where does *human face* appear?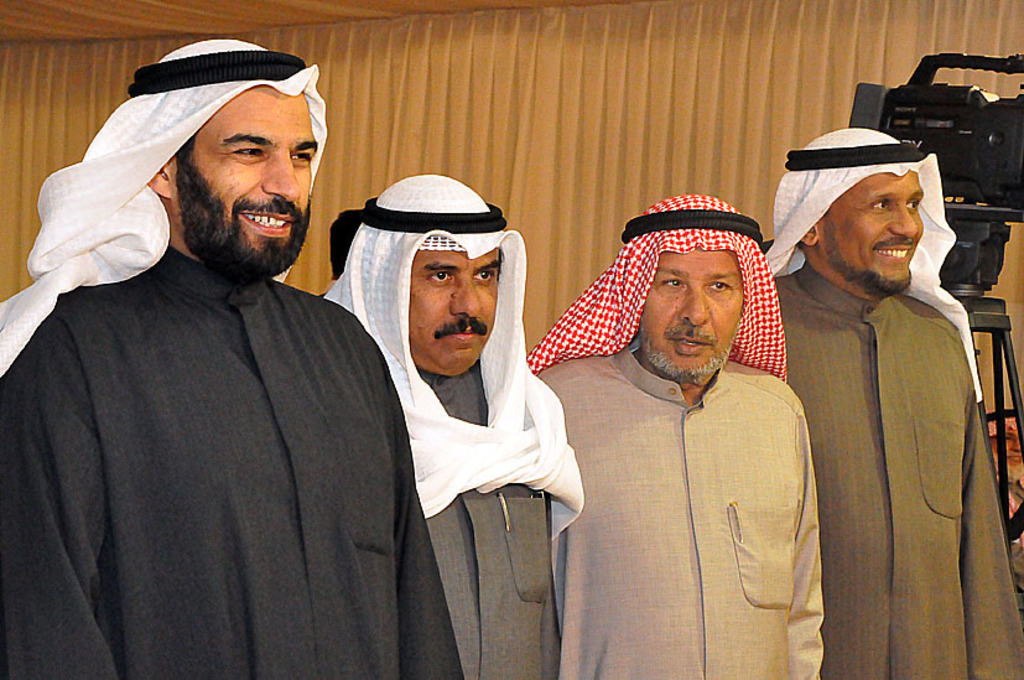
Appears at 171:88:313:274.
